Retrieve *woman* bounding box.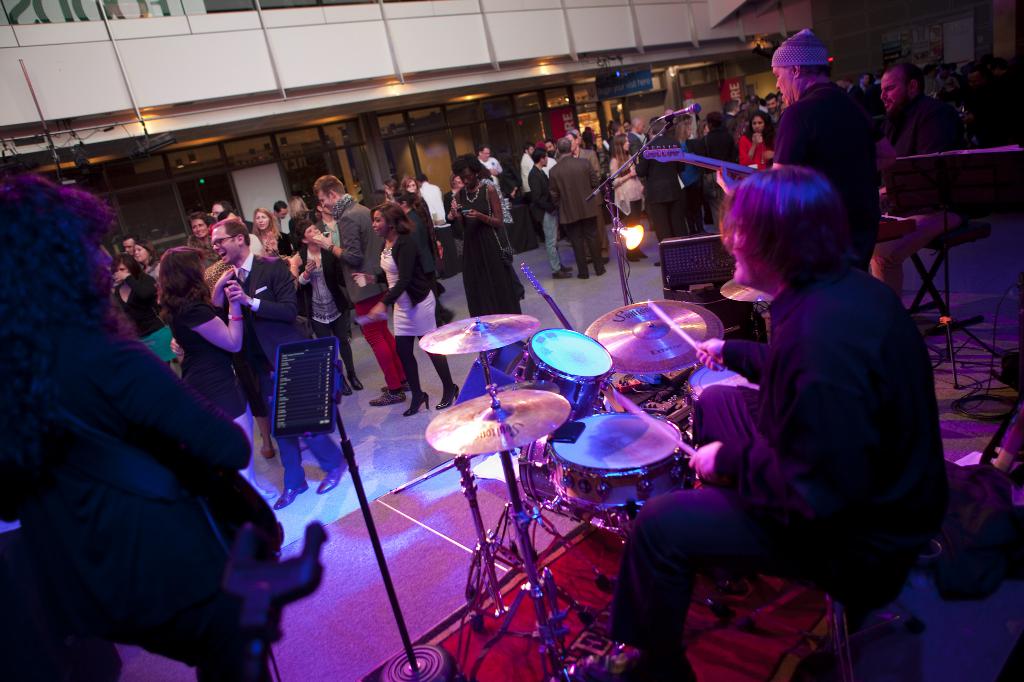
Bounding box: l=360, t=201, r=441, b=404.
